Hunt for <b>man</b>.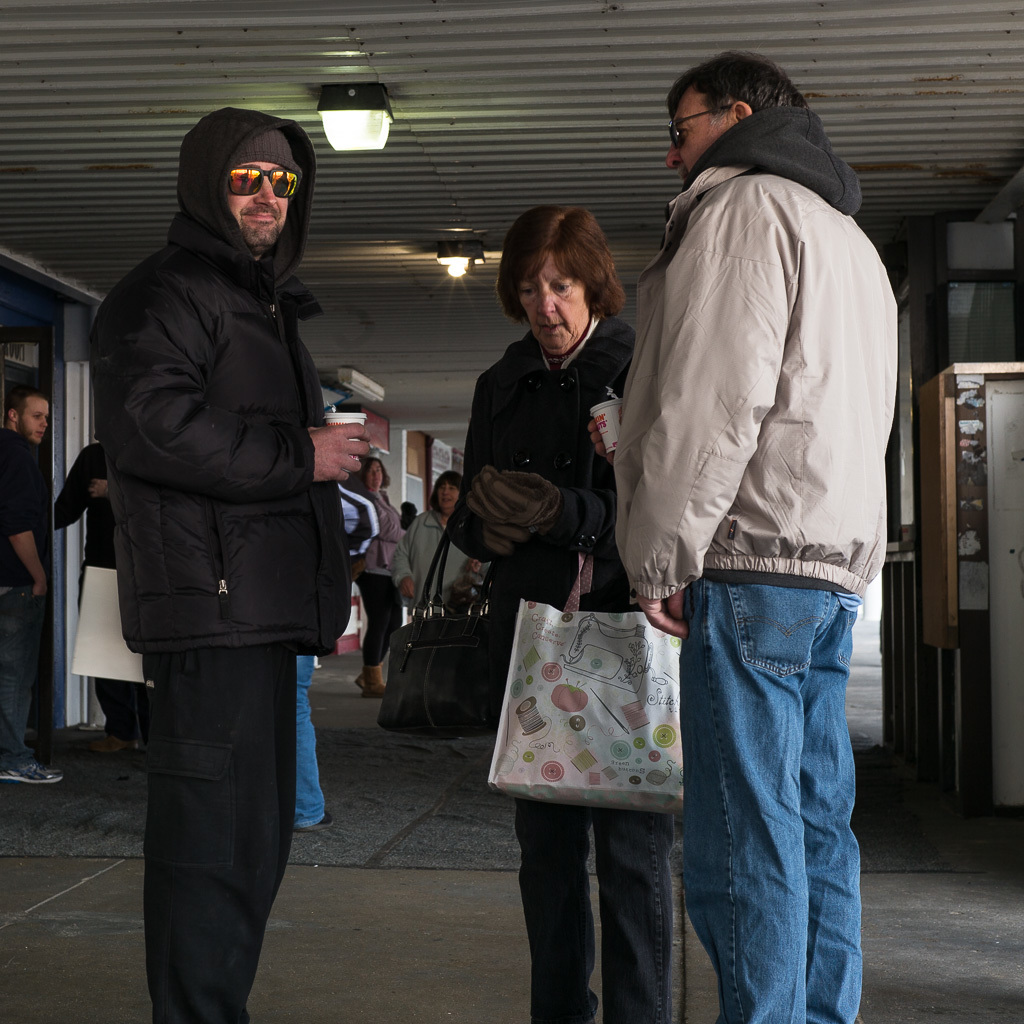
Hunted down at region(0, 387, 61, 786).
